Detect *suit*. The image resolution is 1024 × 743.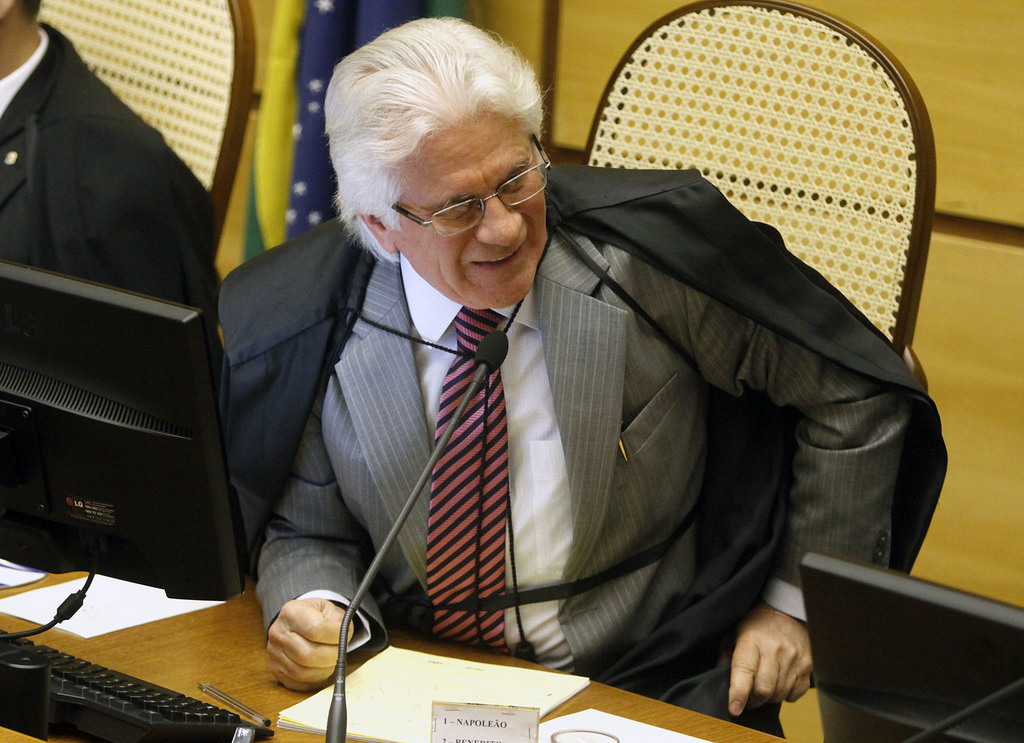
BBox(207, 101, 936, 699).
